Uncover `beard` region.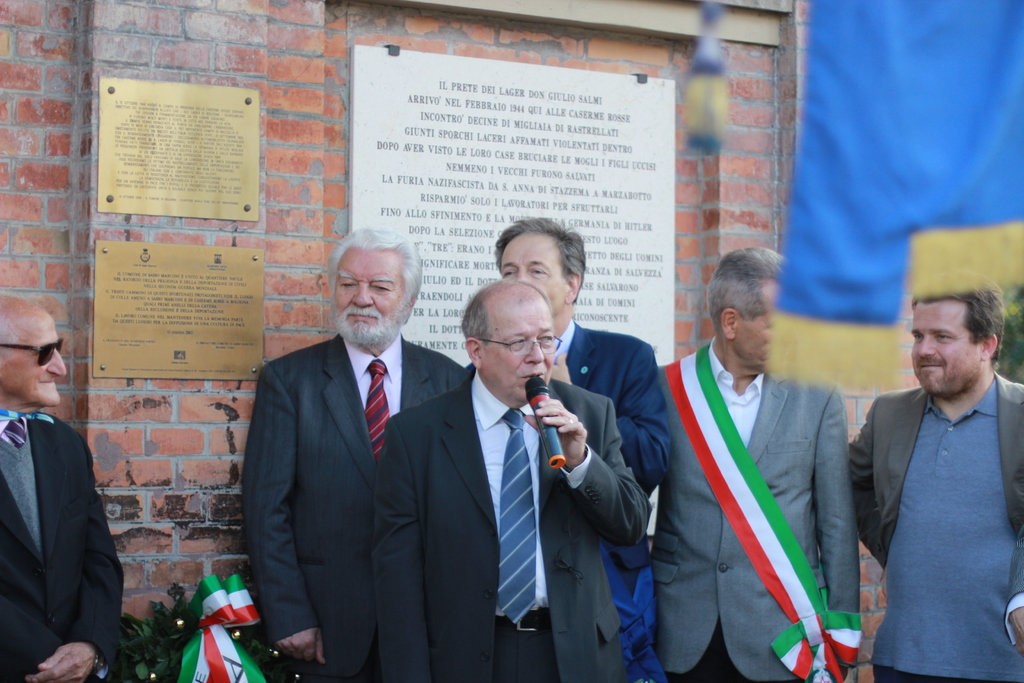
Uncovered: [909,354,976,402].
